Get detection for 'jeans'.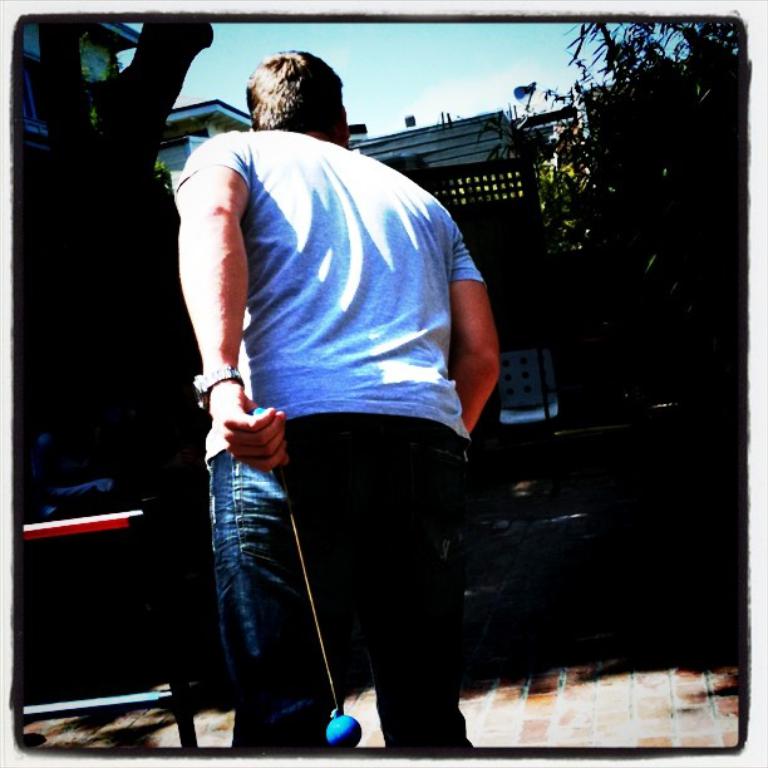
Detection: <region>197, 389, 476, 738</region>.
